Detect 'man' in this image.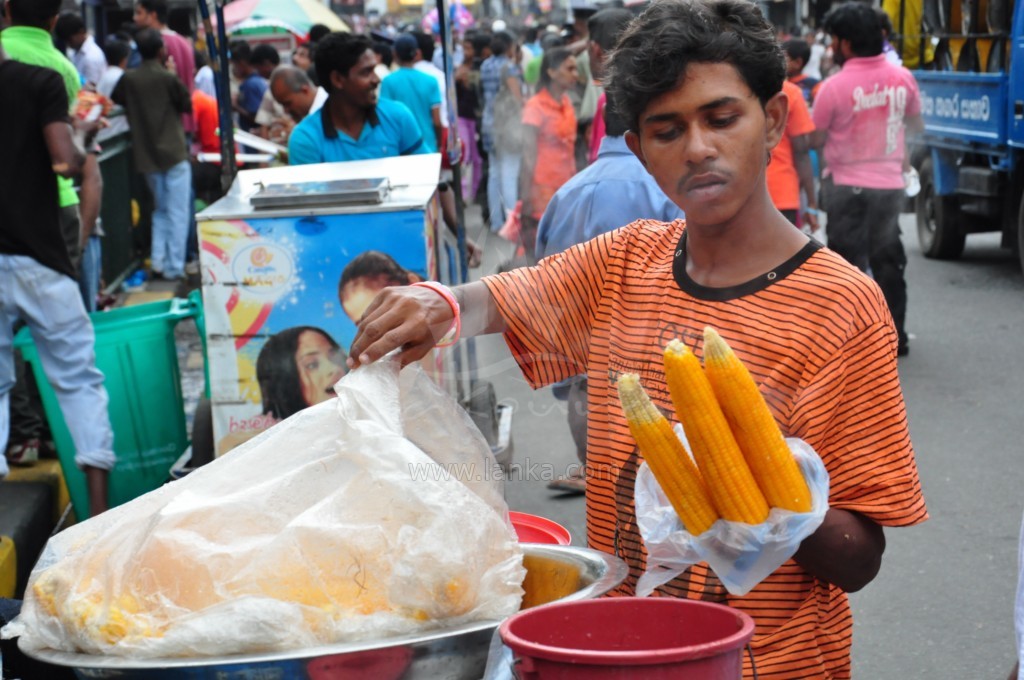
Detection: bbox=(94, 24, 200, 279).
